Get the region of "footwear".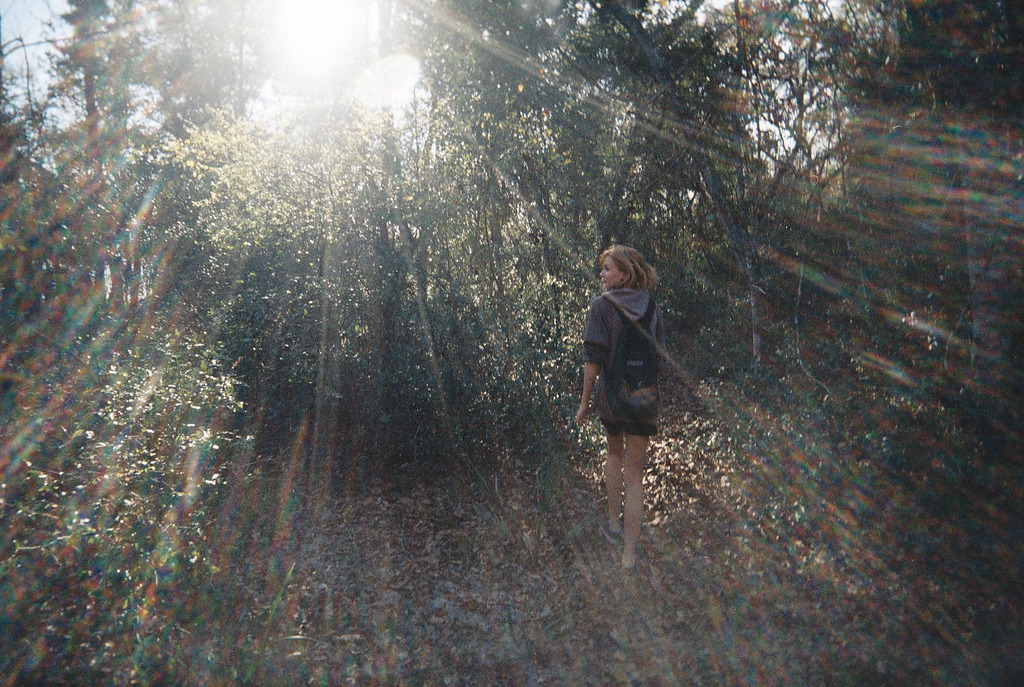
l=618, t=564, r=635, b=580.
